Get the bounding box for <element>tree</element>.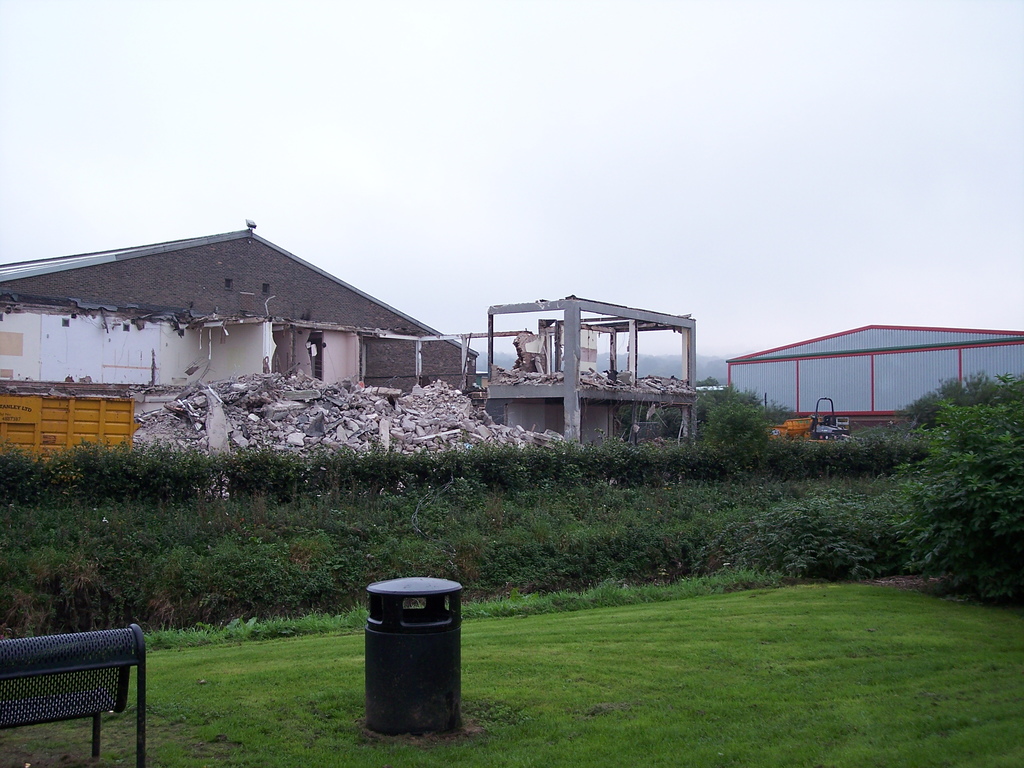
[883,372,1023,573].
